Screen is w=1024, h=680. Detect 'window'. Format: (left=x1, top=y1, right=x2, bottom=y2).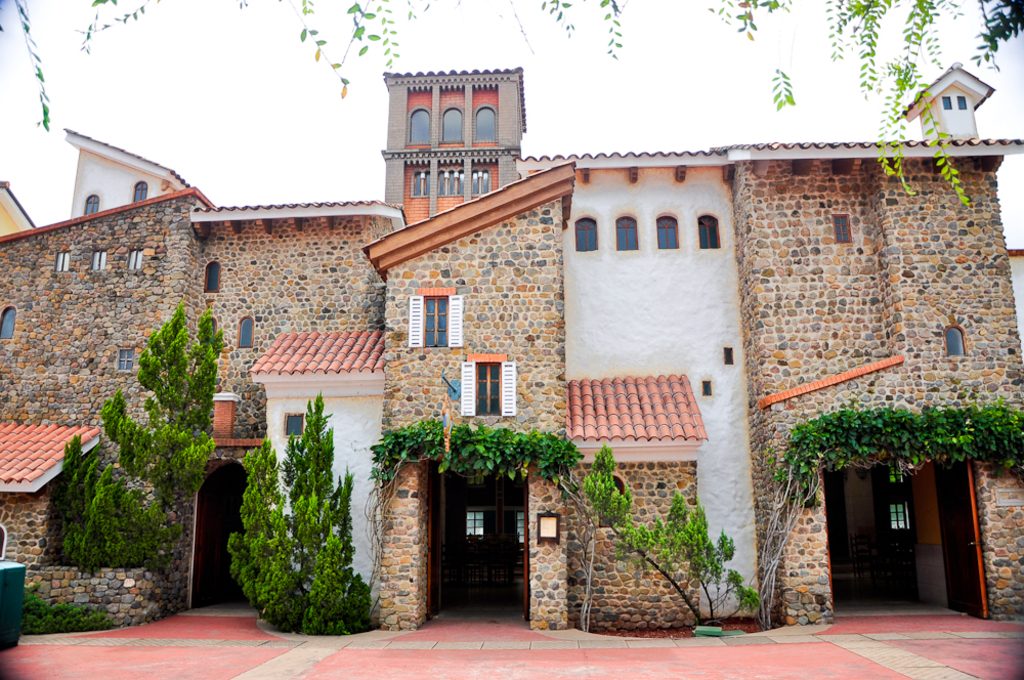
(left=945, top=320, right=968, bottom=360).
